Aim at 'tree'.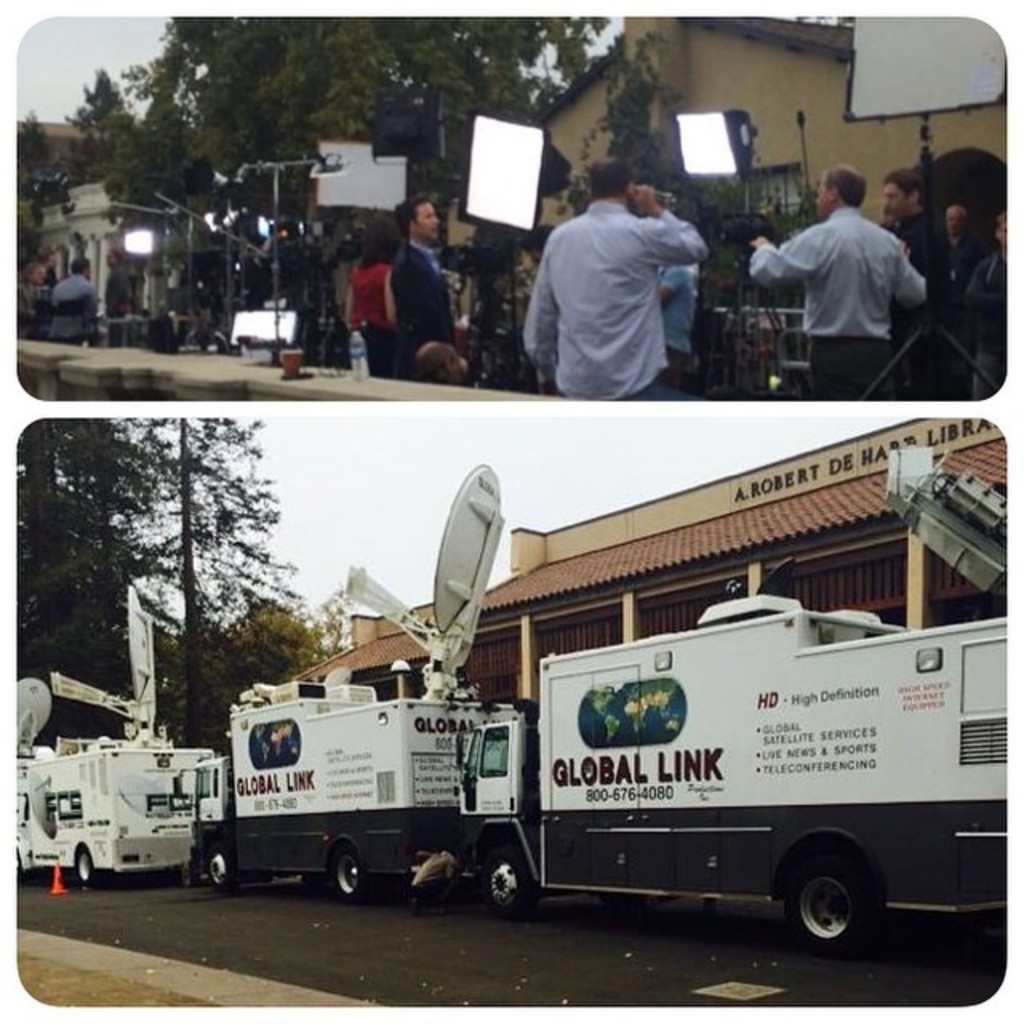
Aimed at crop(357, 5, 629, 179).
